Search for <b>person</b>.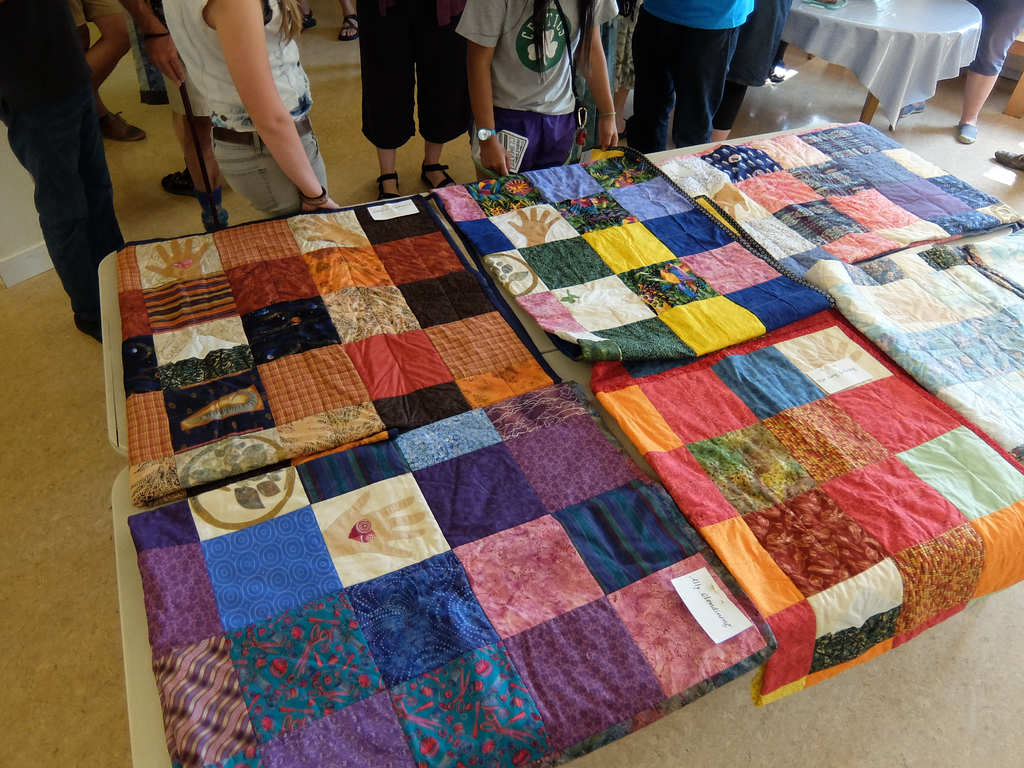
Found at l=965, t=0, r=1023, b=145.
